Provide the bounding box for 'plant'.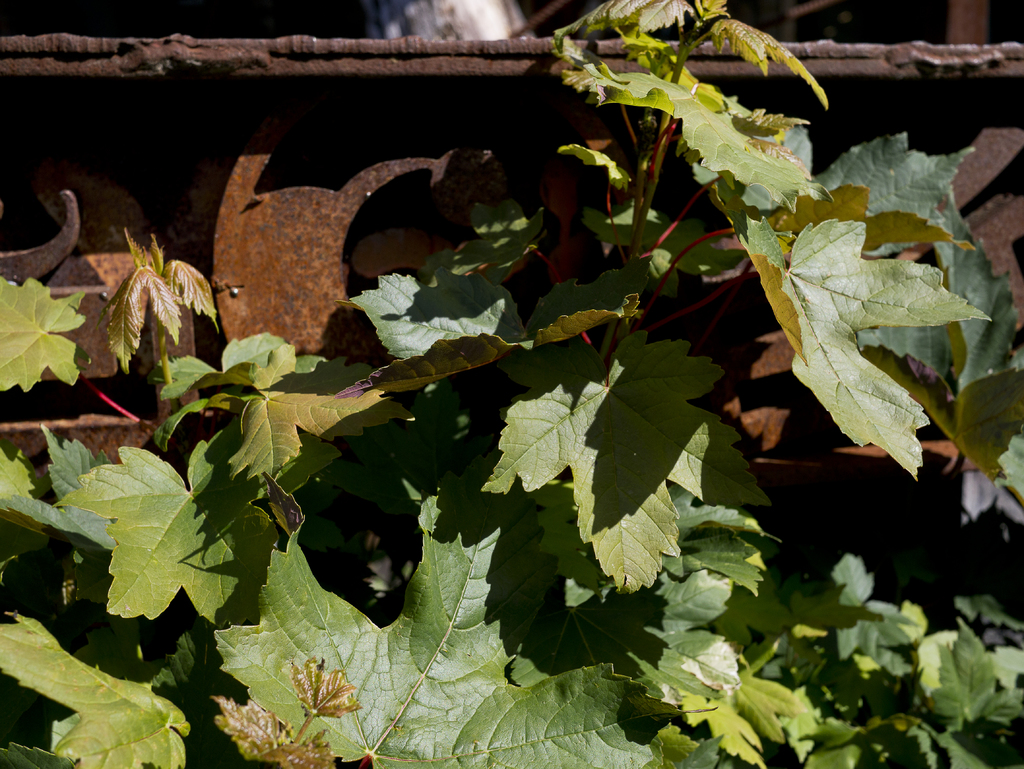
0 0 1023 768.
